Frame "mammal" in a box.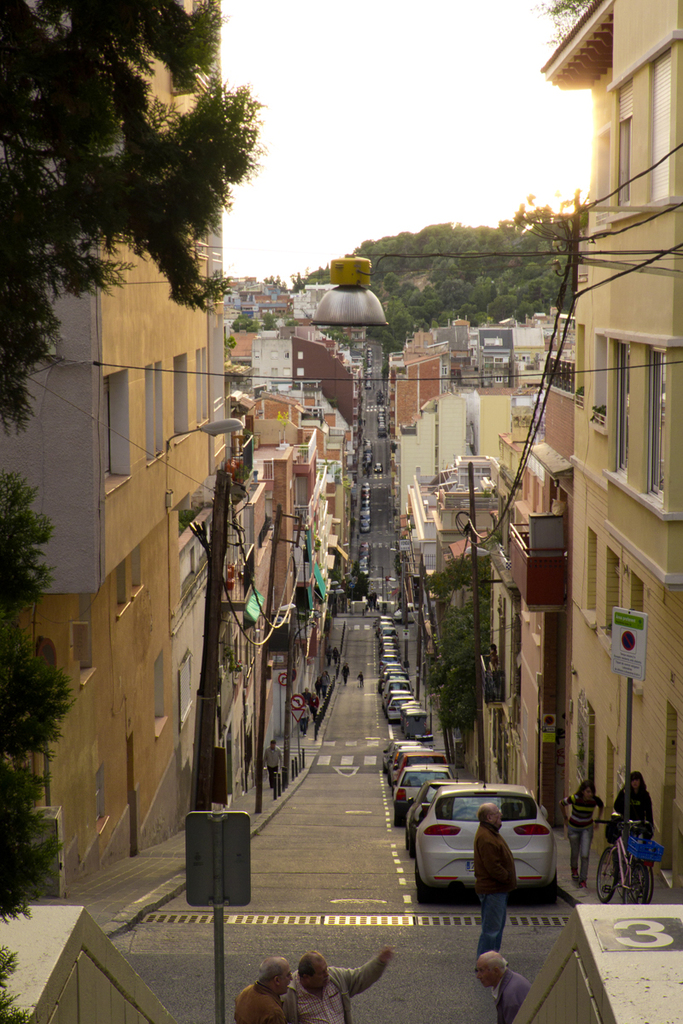
x1=561, y1=783, x2=605, y2=889.
